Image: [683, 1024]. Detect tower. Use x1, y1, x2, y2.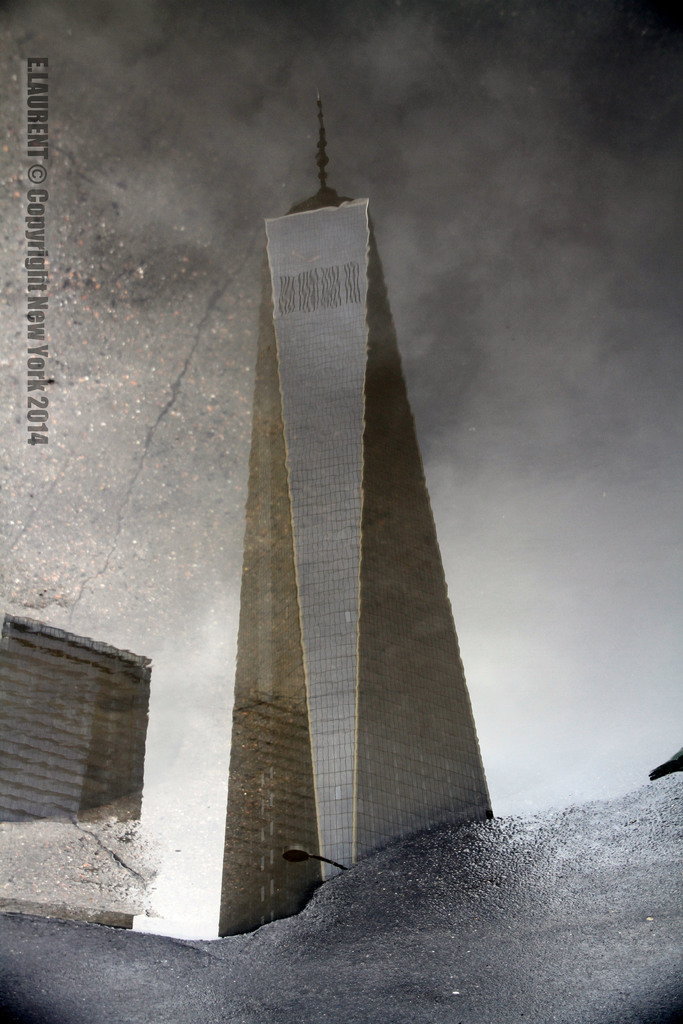
203, 61, 440, 952.
